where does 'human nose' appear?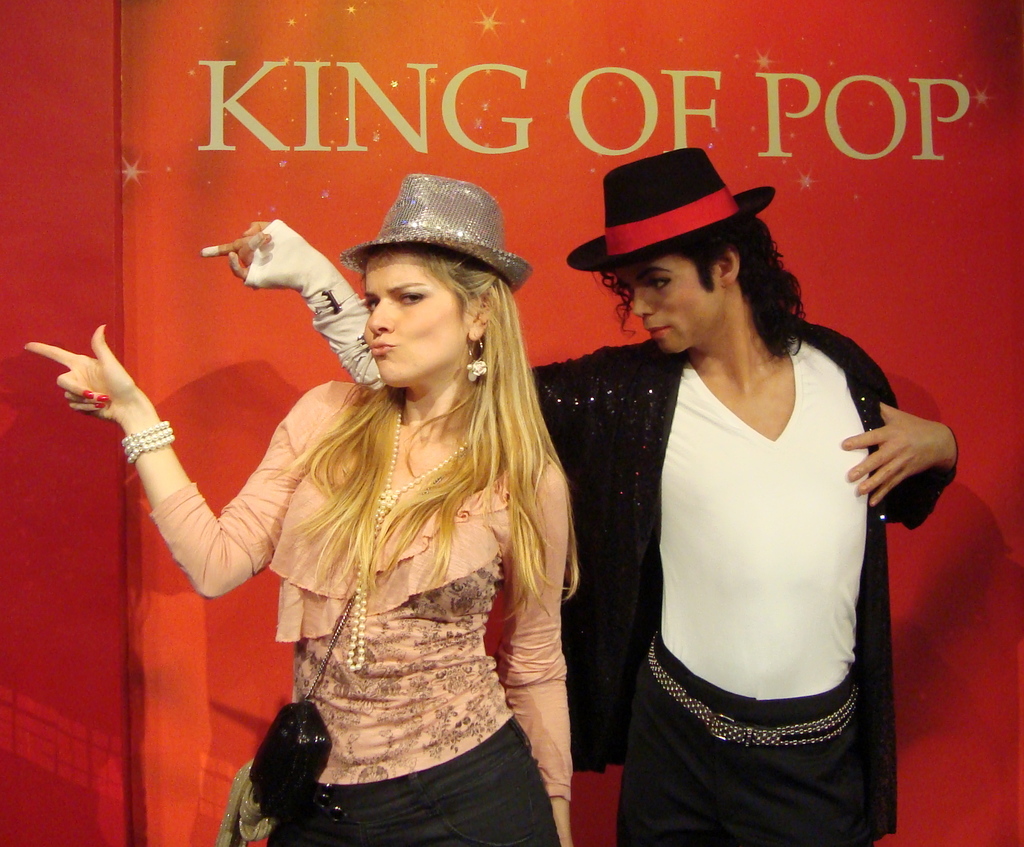
Appears at (630,291,659,317).
